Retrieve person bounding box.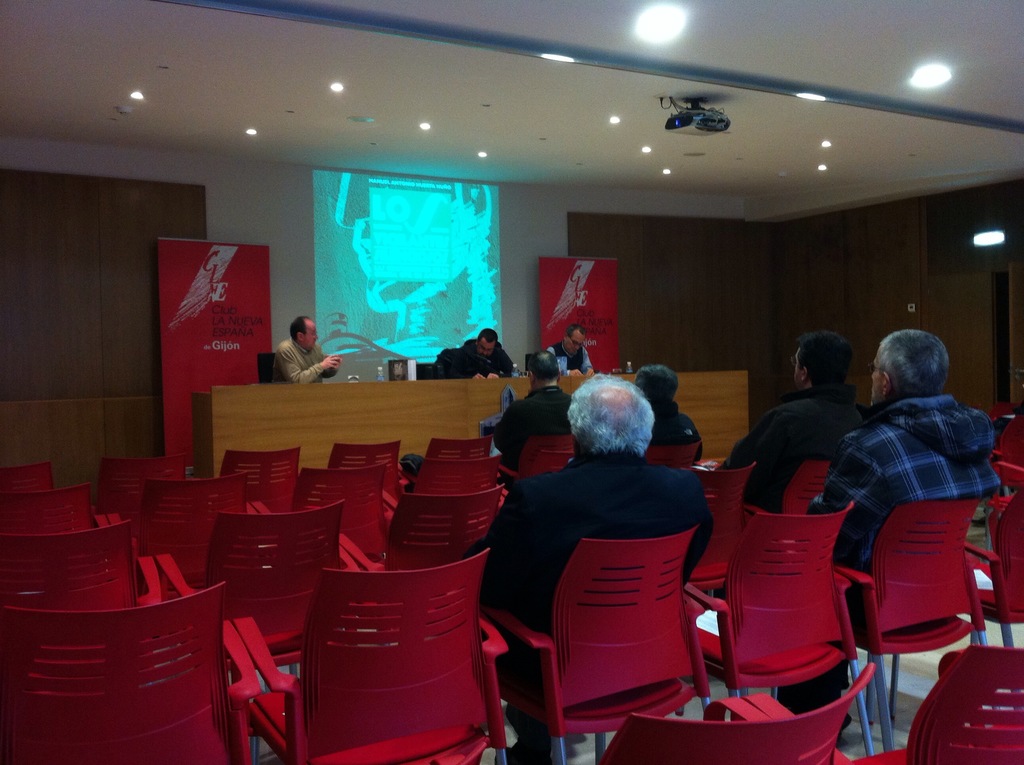
Bounding box: [627,360,706,471].
